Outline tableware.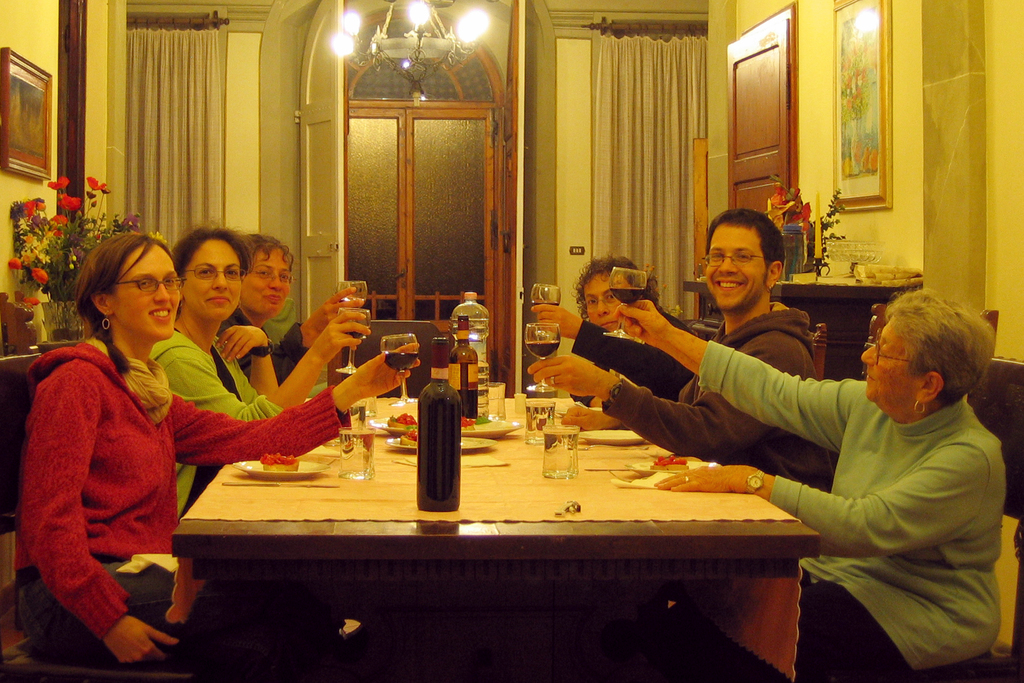
Outline: (490,383,507,421).
